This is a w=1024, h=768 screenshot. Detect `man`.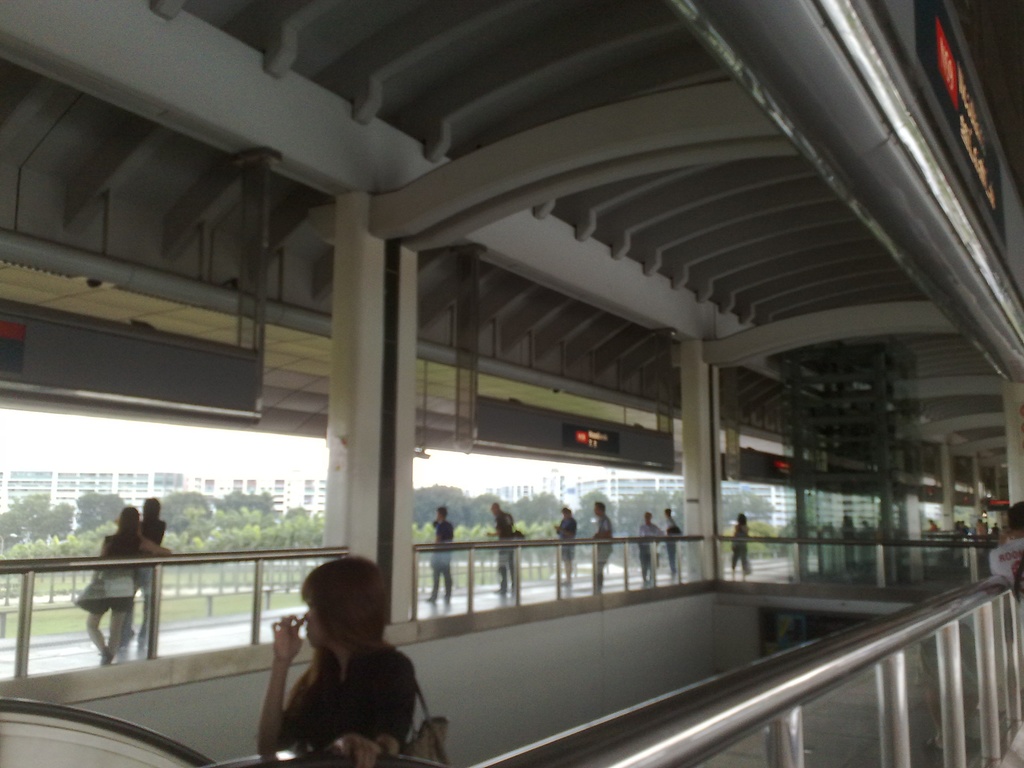
[x1=638, y1=514, x2=664, y2=579].
